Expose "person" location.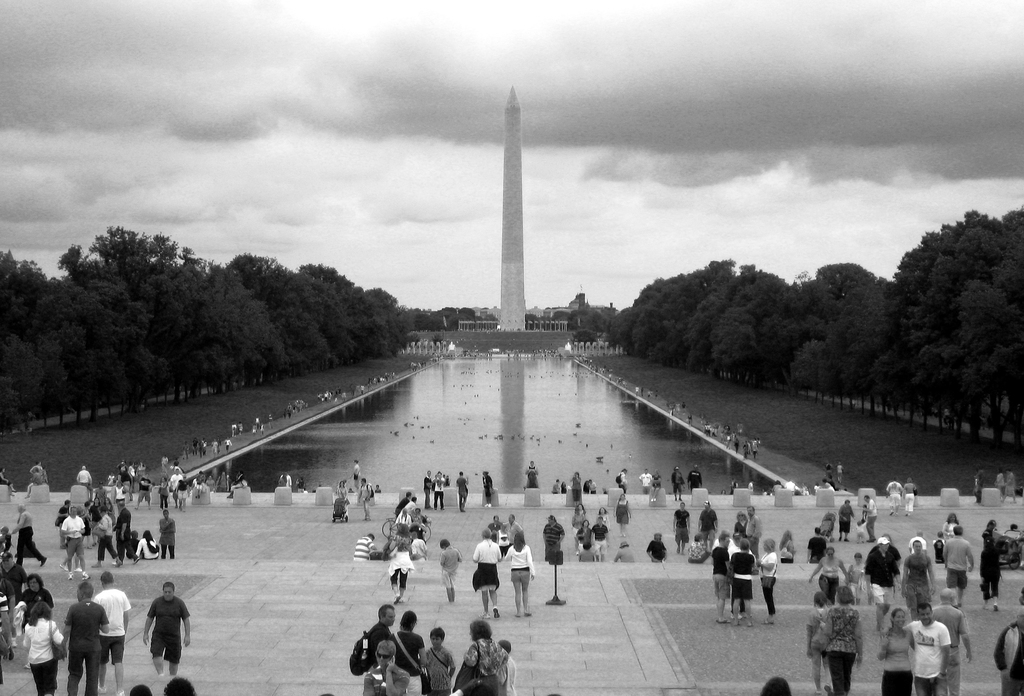
Exposed at <region>527, 461, 540, 488</region>.
